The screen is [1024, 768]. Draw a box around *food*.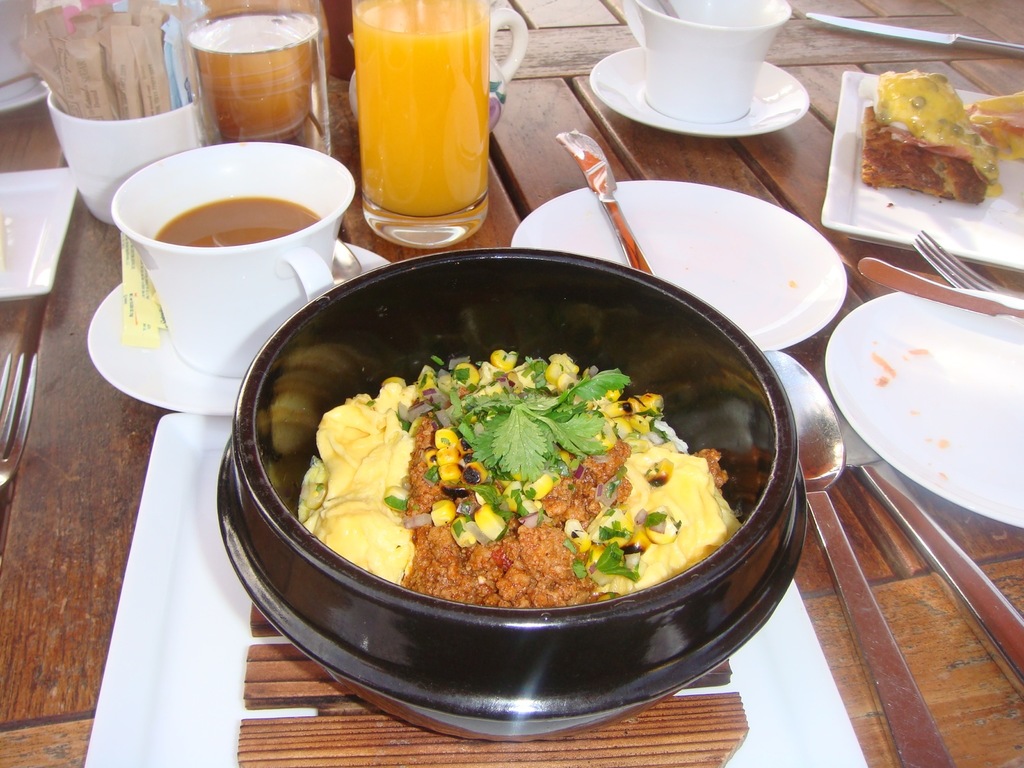
[x1=963, y1=90, x2=1023, y2=164].
